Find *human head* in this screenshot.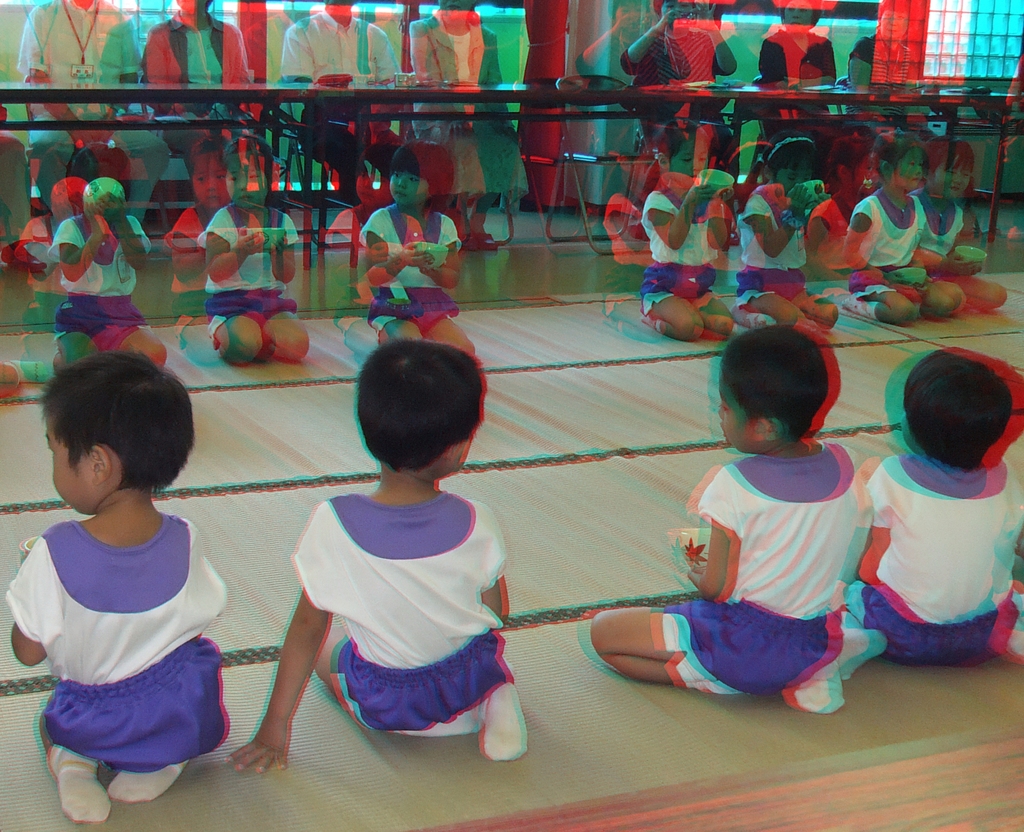
The bounding box for *human head* is [x1=774, y1=0, x2=818, y2=33].
